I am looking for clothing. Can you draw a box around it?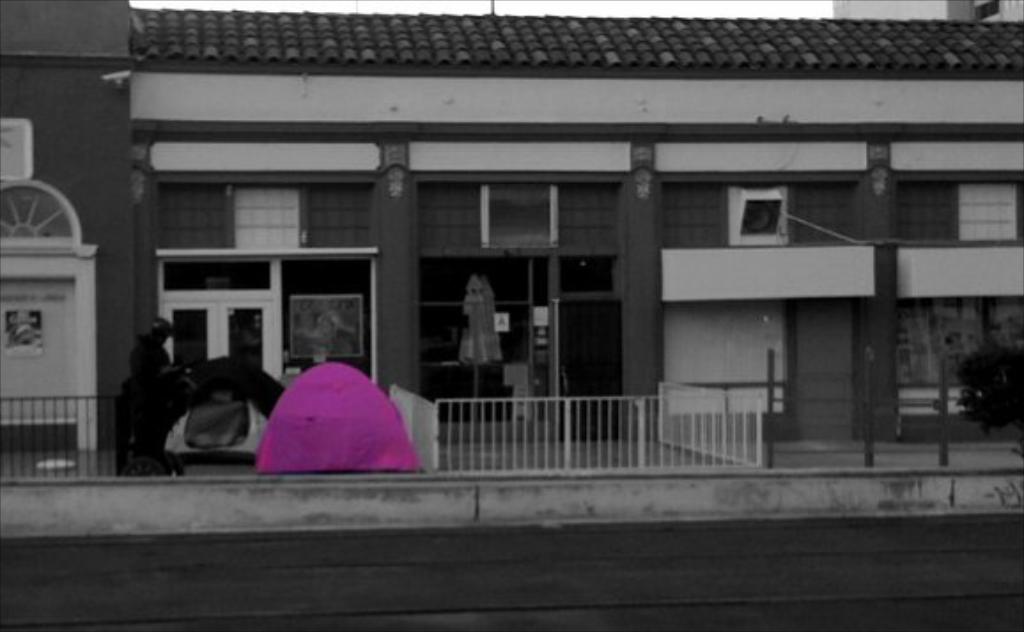
Sure, the bounding box is (115,335,186,476).
